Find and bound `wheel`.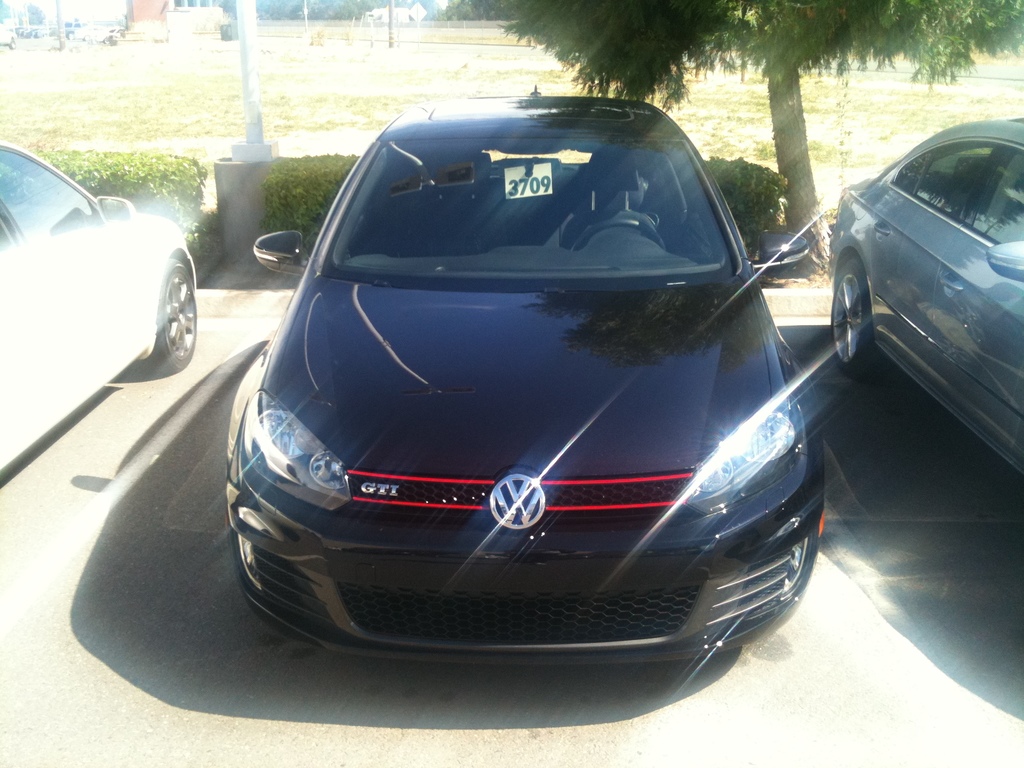
Bound: [828, 249, 880, 381].
